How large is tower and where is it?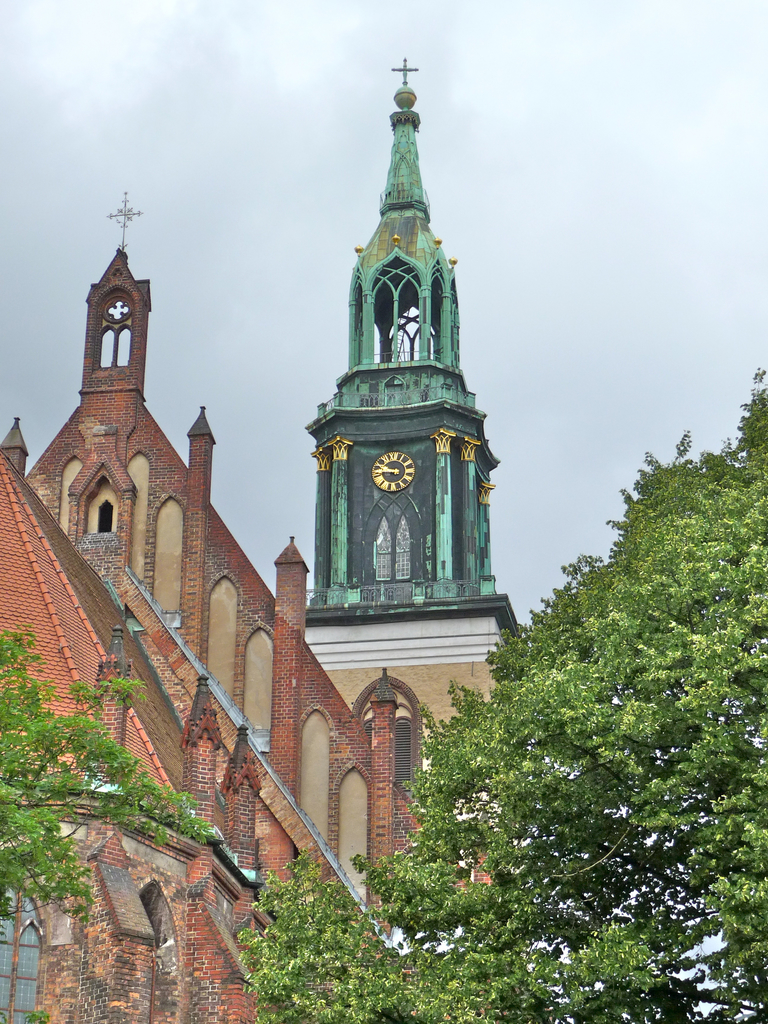
Bounding box: bbox=(273, 117, 522, 686).
